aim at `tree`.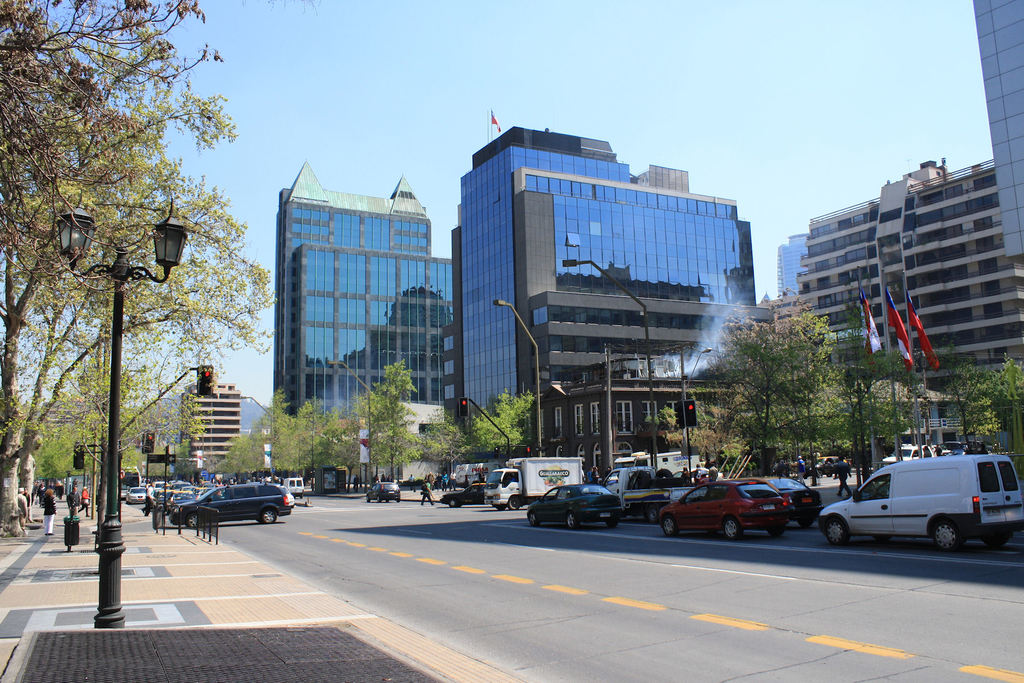
Aimed at pyautogui.locateOnScreen(346, 358, 417, 504).
